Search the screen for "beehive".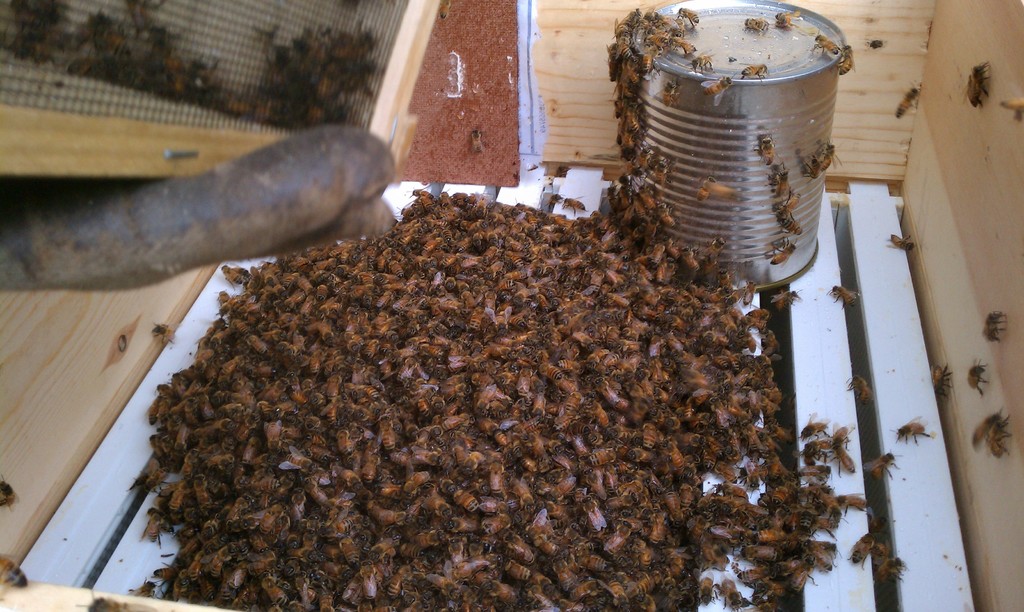
Found at BBox(0, 0, 442, 188).
